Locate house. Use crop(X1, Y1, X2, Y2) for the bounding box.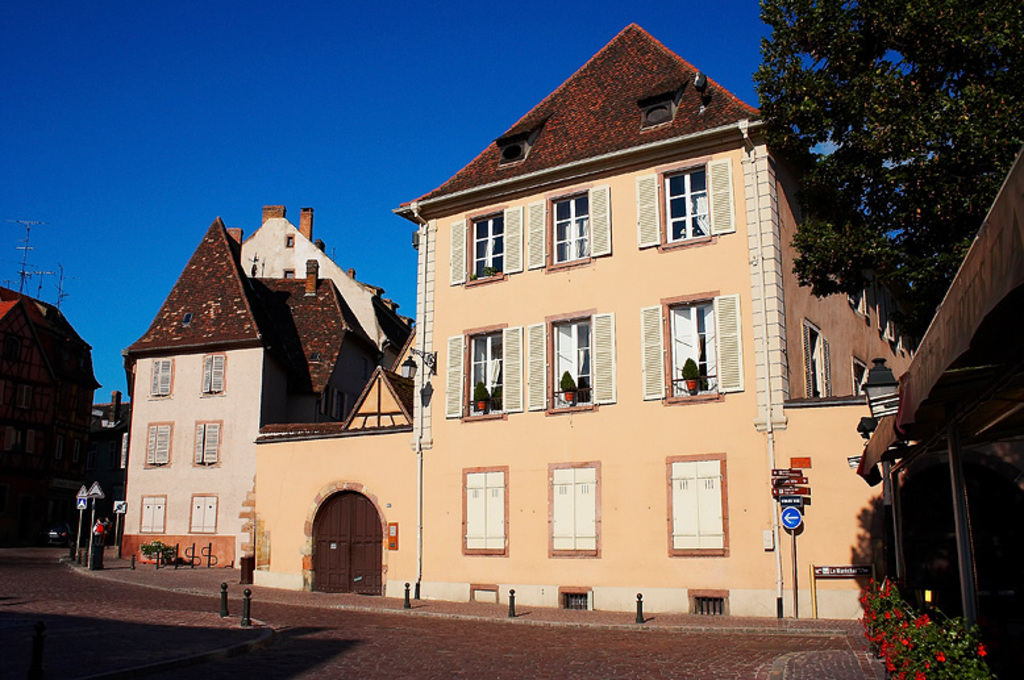
crop(0, 284, 111, 547).
